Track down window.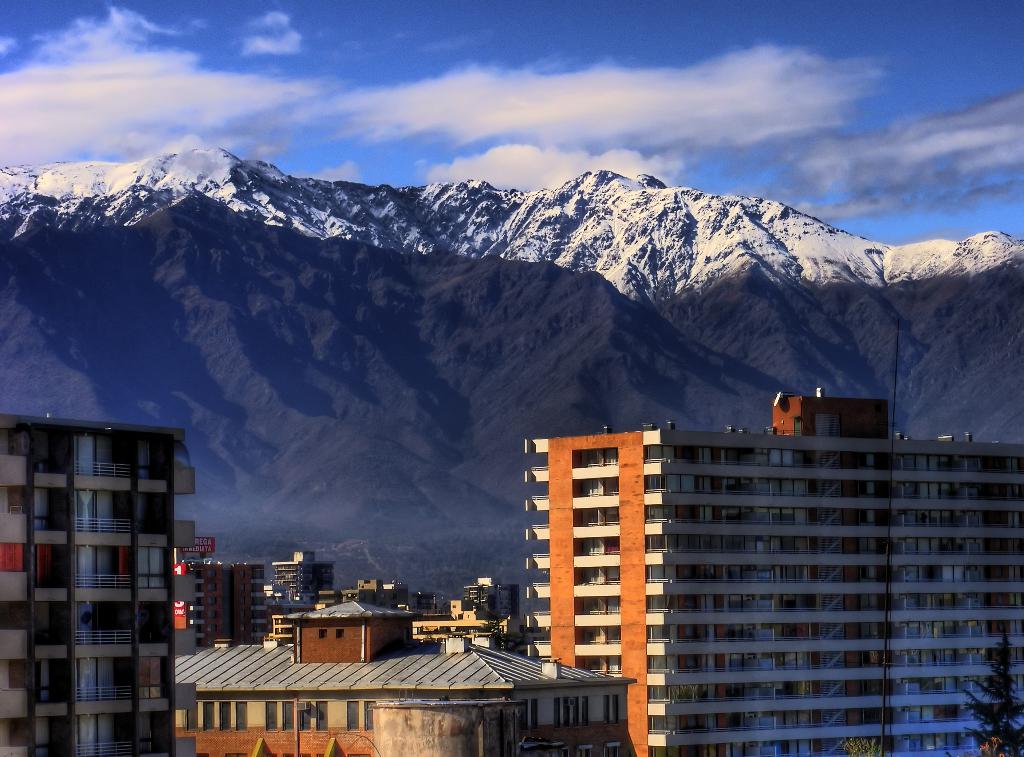
Tracked to detection(343, 701, 376, 734).
